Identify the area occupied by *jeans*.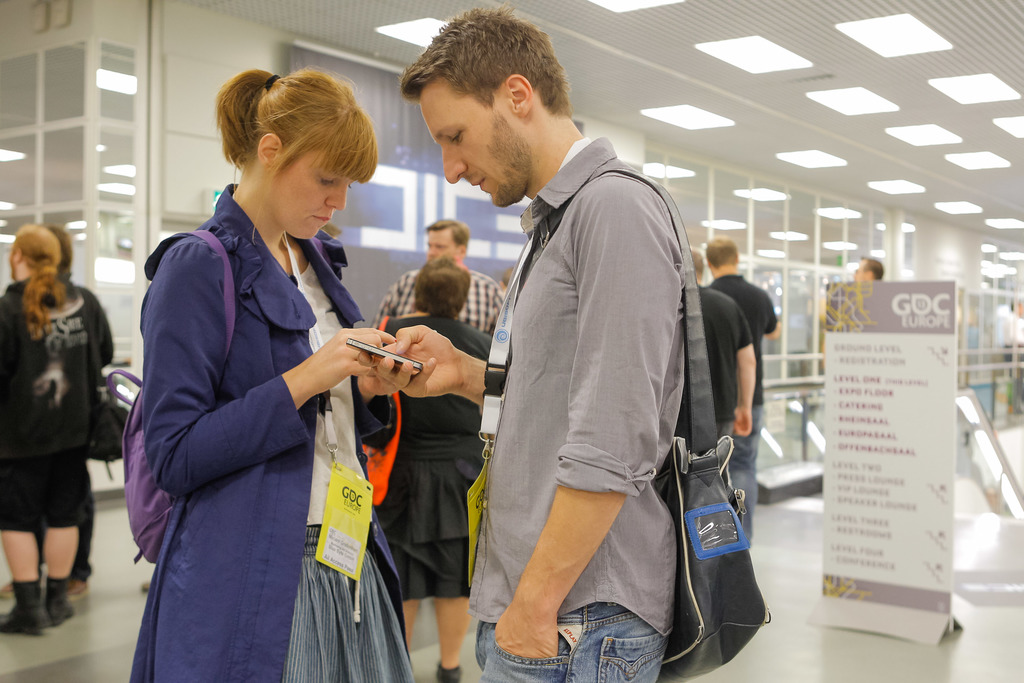
Area: BBox(476, 600, 666, 682).
